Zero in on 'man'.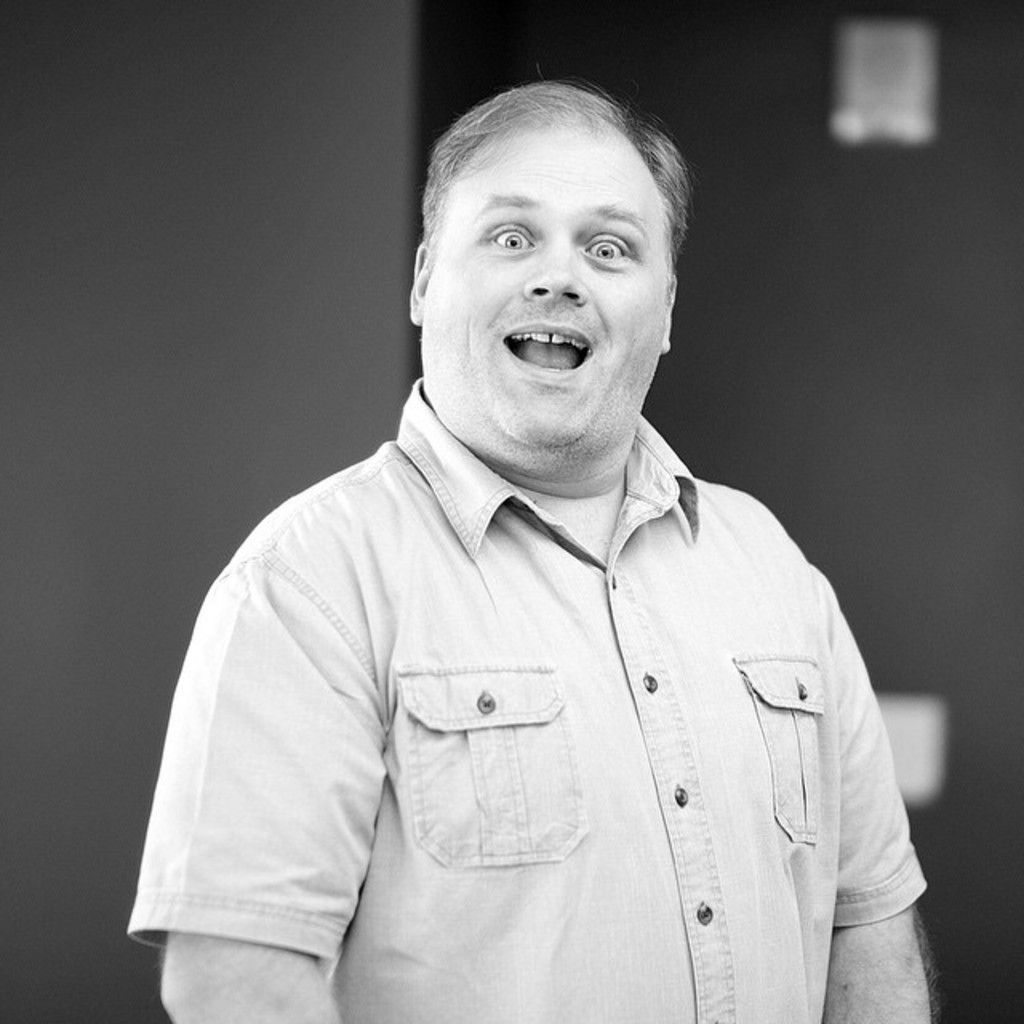
Zeroed in: bbox=[118, 67, 957, 995].
